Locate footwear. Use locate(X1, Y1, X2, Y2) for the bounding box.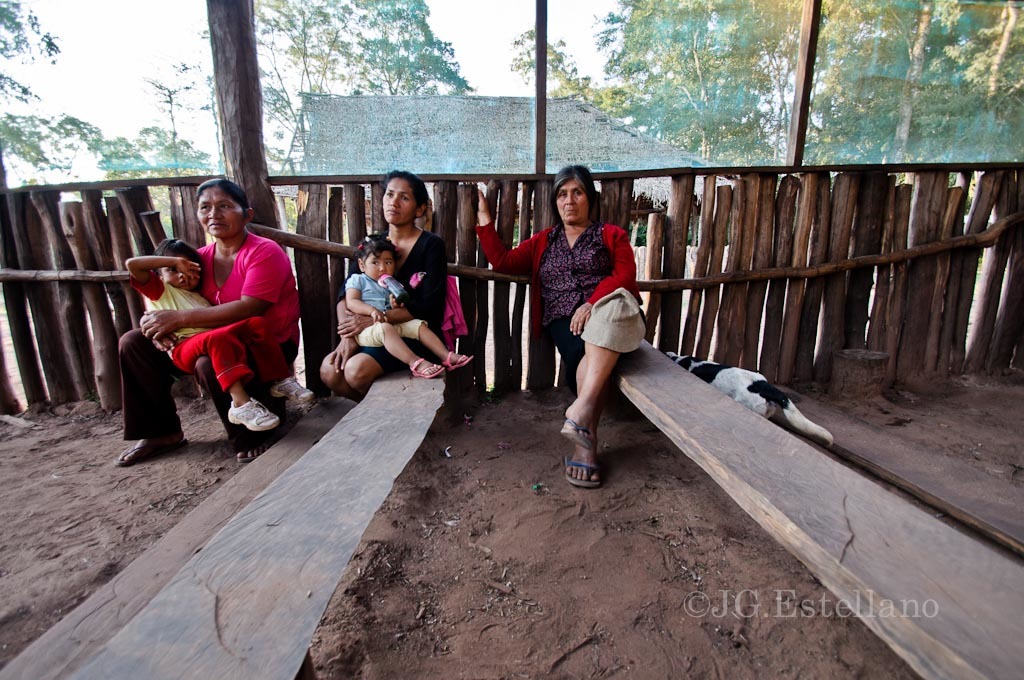
locate(234, 445, 262, 462).
